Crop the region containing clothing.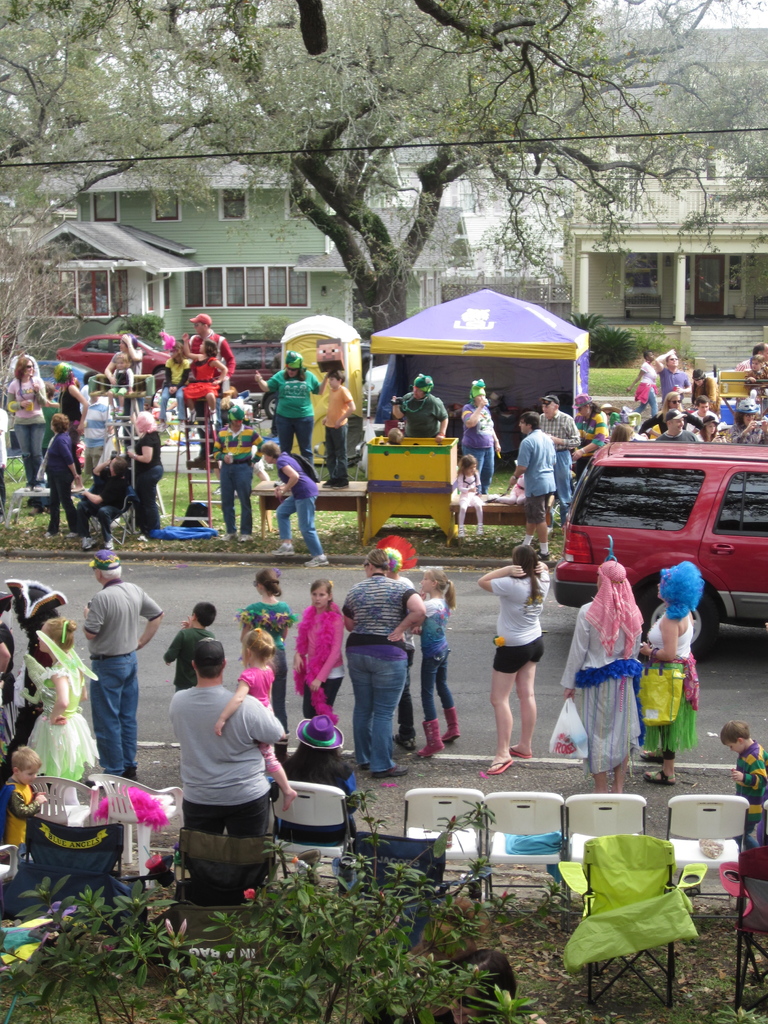
Crop region: crop(454, 409, 503, 498).
